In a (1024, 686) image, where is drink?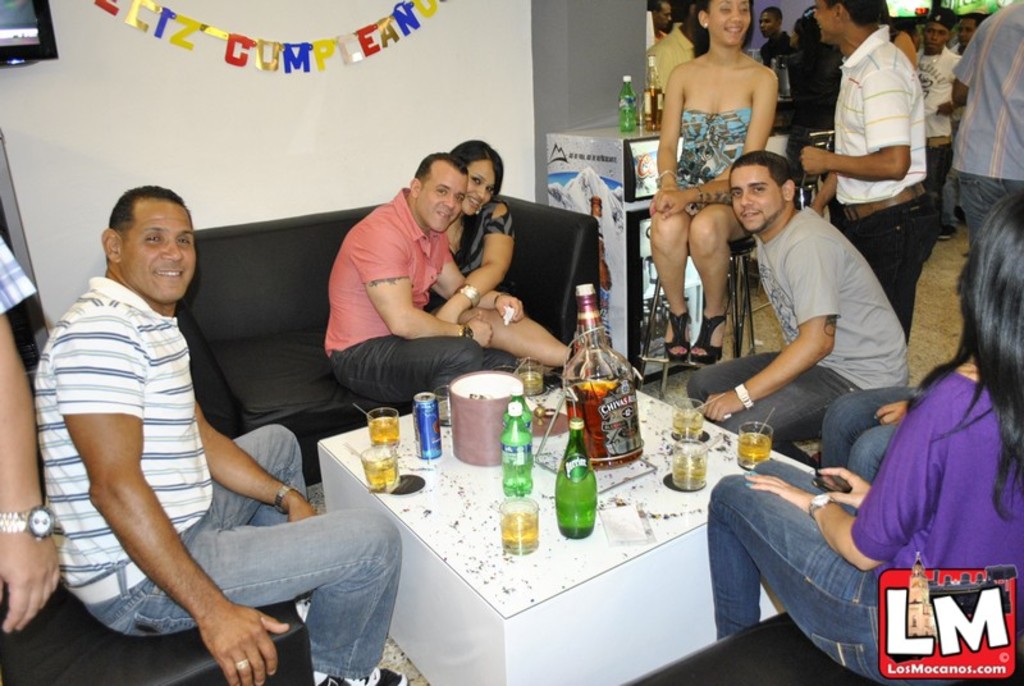
[x1=739, y1=434, x2=772, y2=458].
